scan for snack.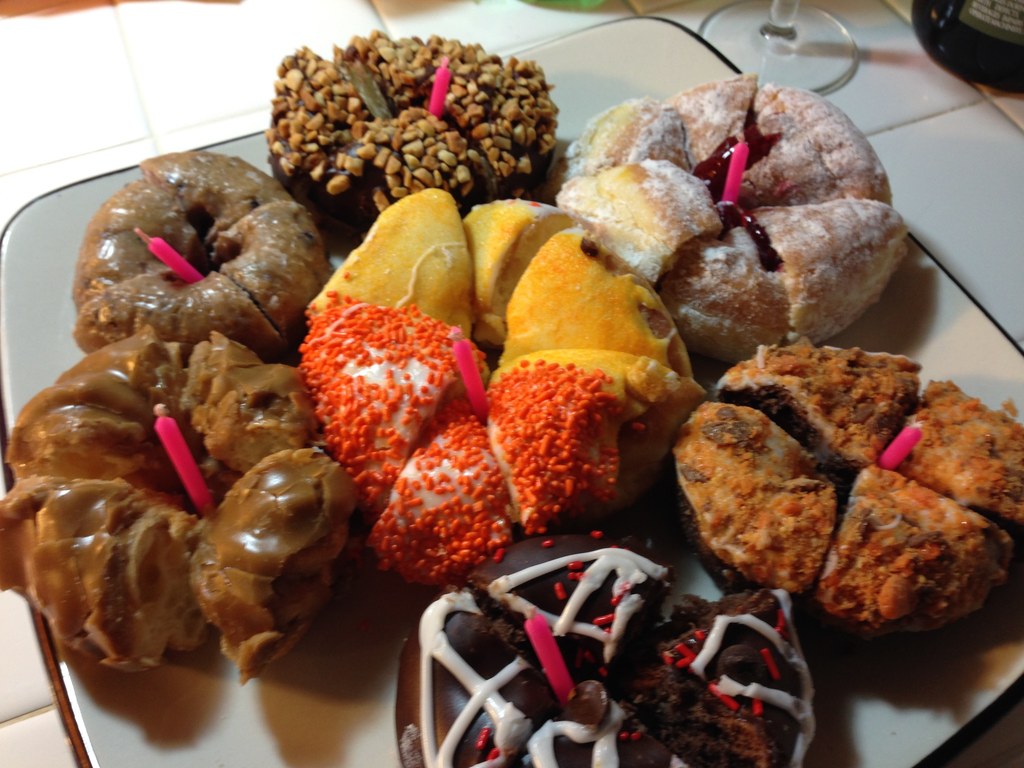
Scan result: left=276, top=38, right=566, bottom=253.
